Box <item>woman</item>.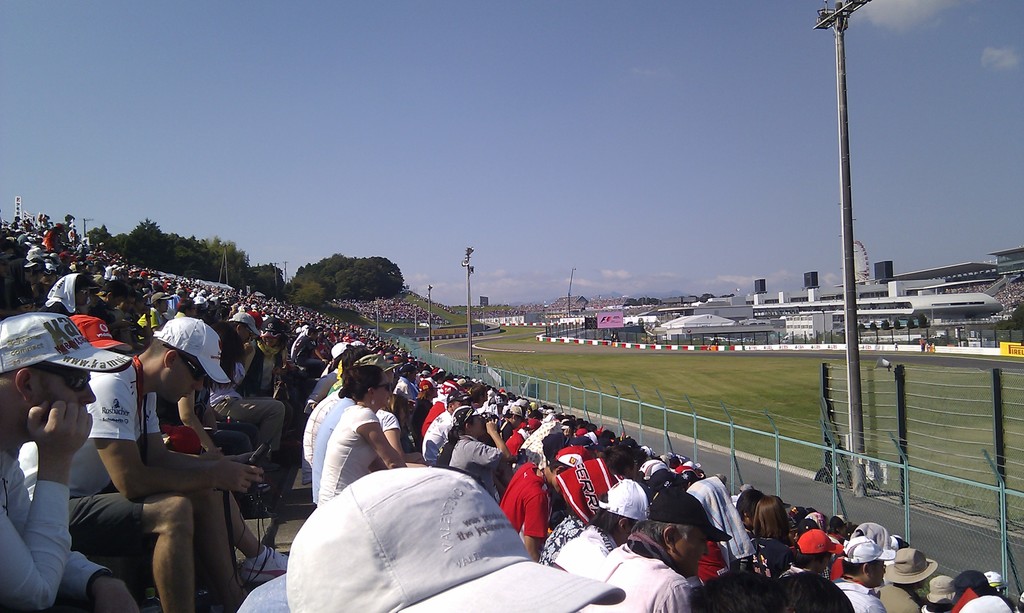
x1=314 y1=361 x2=408 y2=512.
